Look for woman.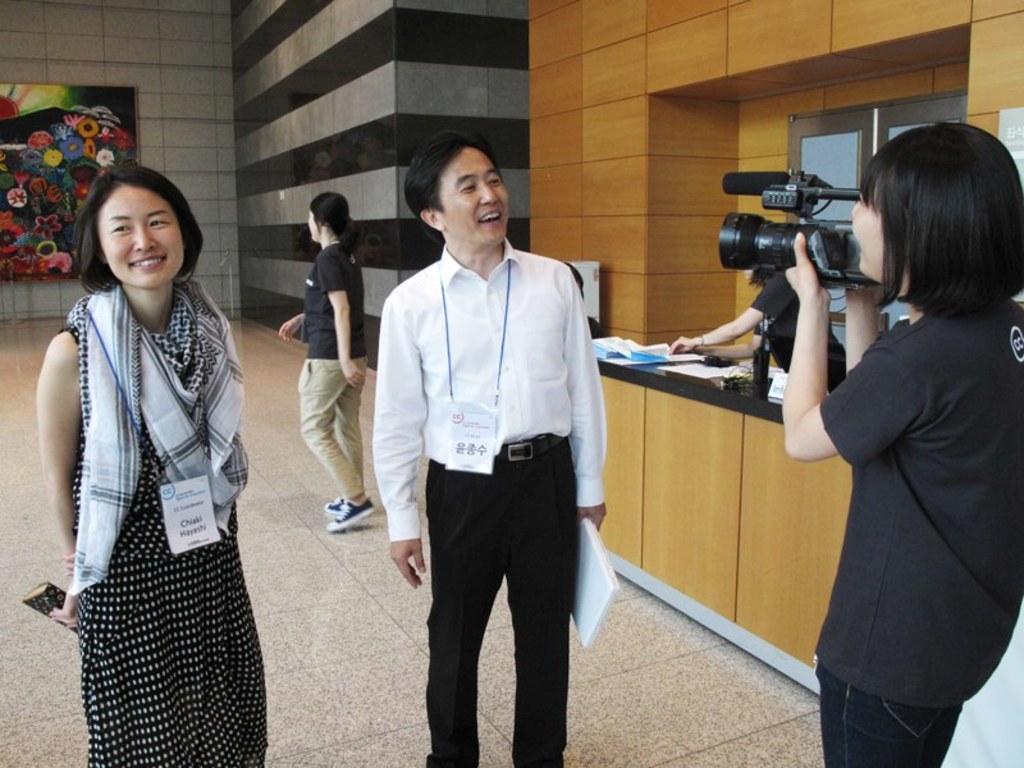
Found: [668,264,847,394].
